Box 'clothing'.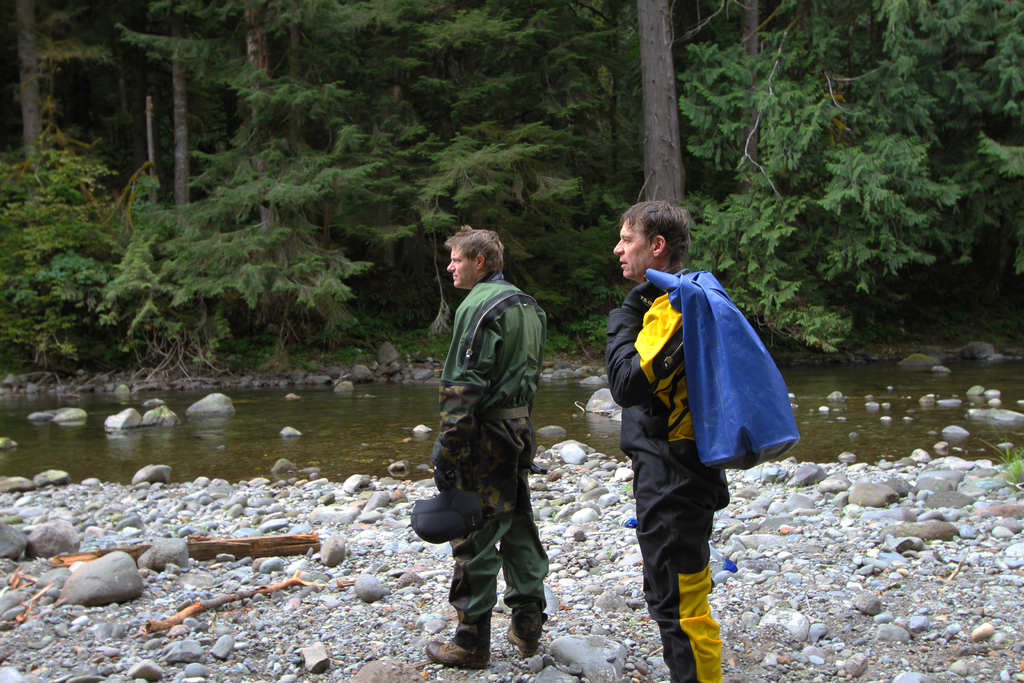
bbox=(651, 265, 804, 466).
